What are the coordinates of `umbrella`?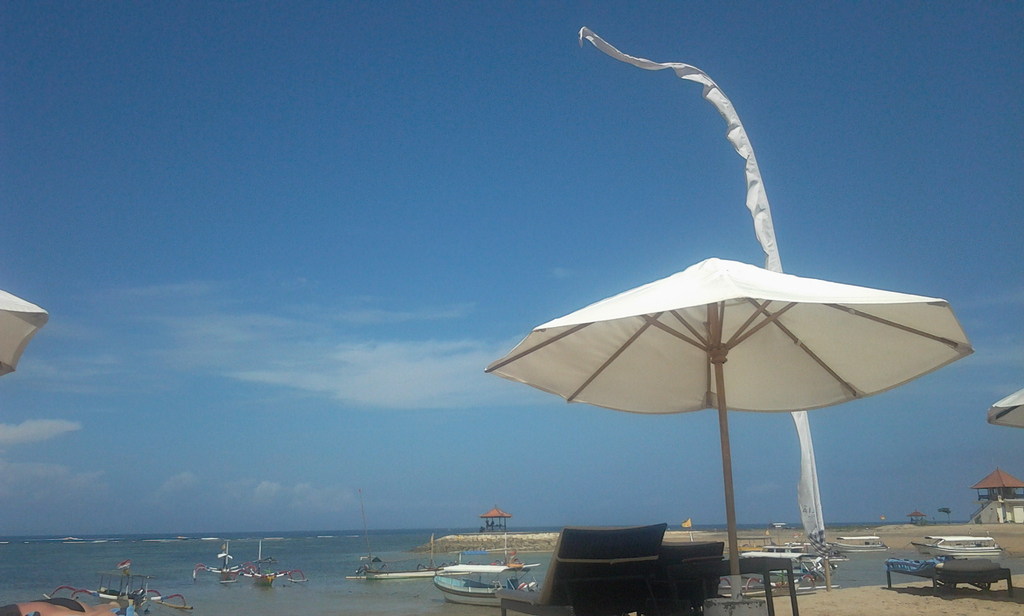
[987,392,1023,432].
